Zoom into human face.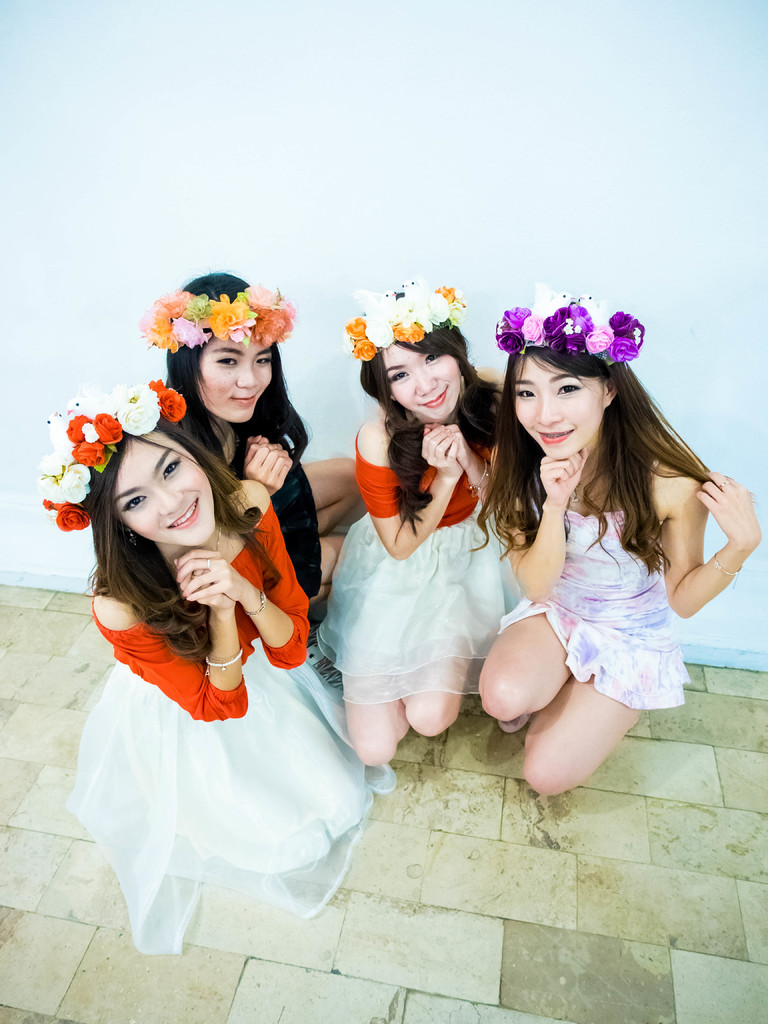
Zoom target: left=120, top=435, right=221, bottom=541.
